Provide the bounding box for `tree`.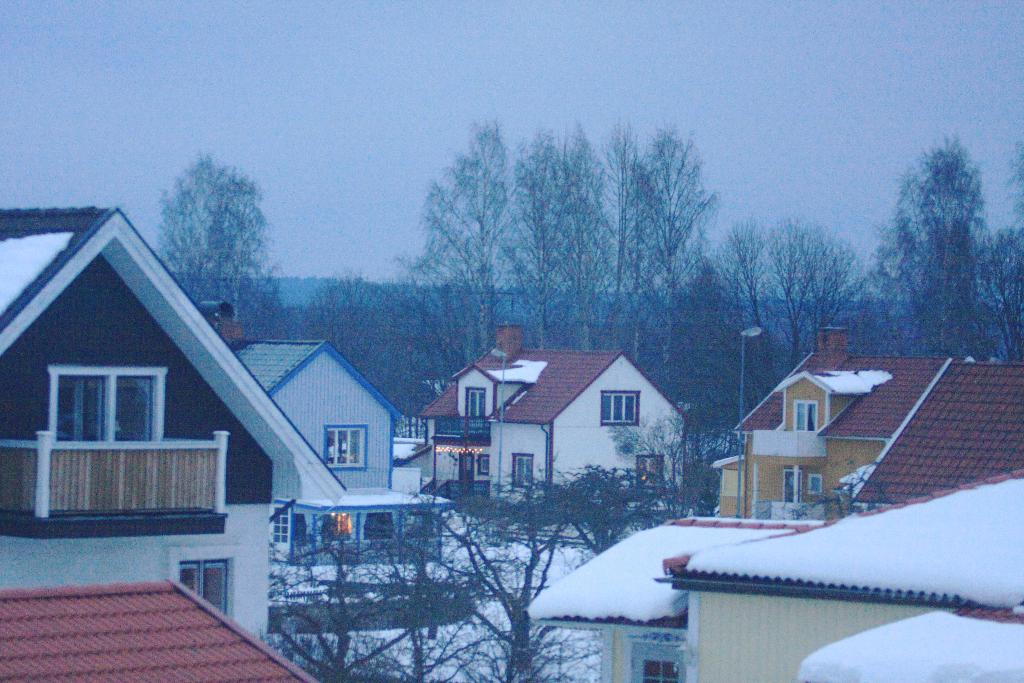
bbox=(608, 408, 740, 516).
